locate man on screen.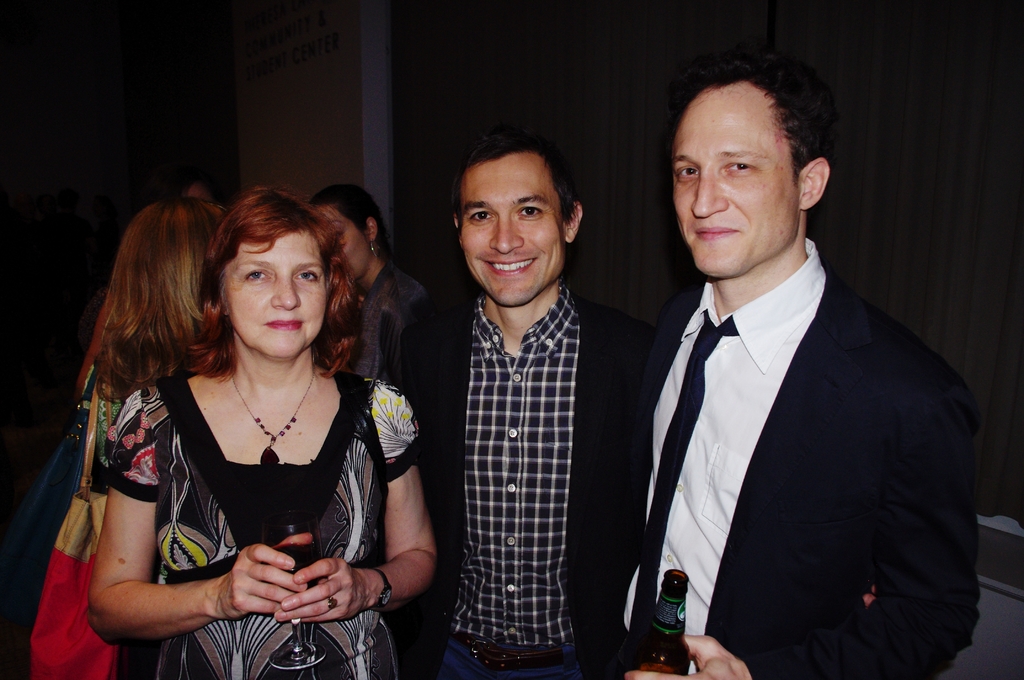
On screen at 388:129:655:677.
